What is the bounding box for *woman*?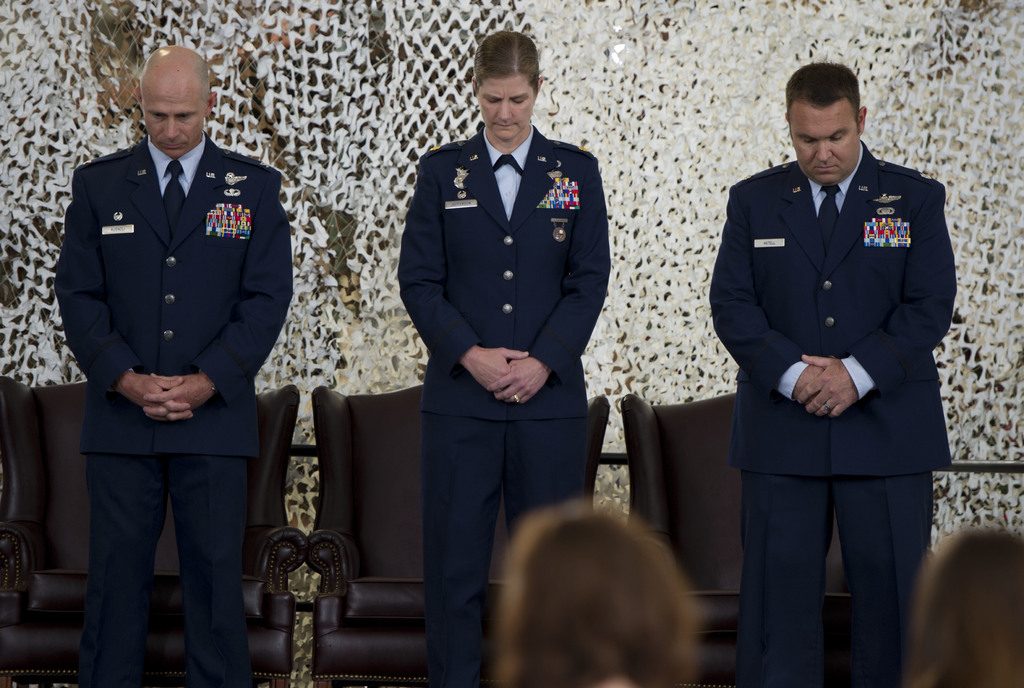
x1=497, y1=505, x2=698, y2=687.
